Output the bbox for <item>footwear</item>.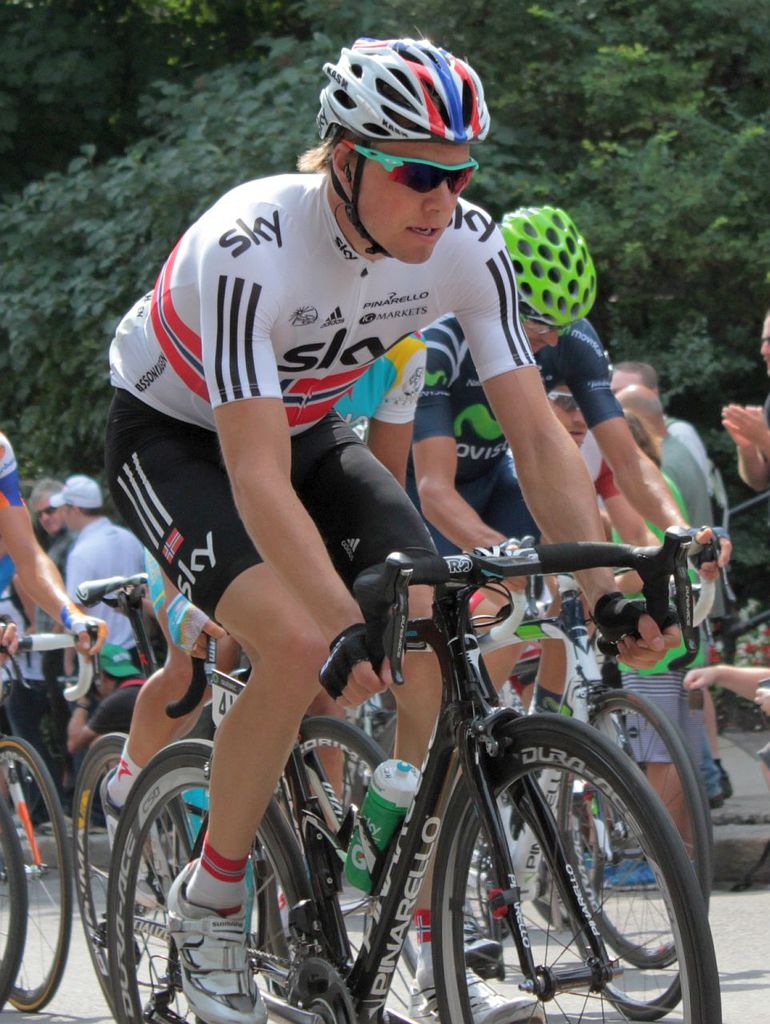
(left=160, top=855, right=271, bottom=1023).
